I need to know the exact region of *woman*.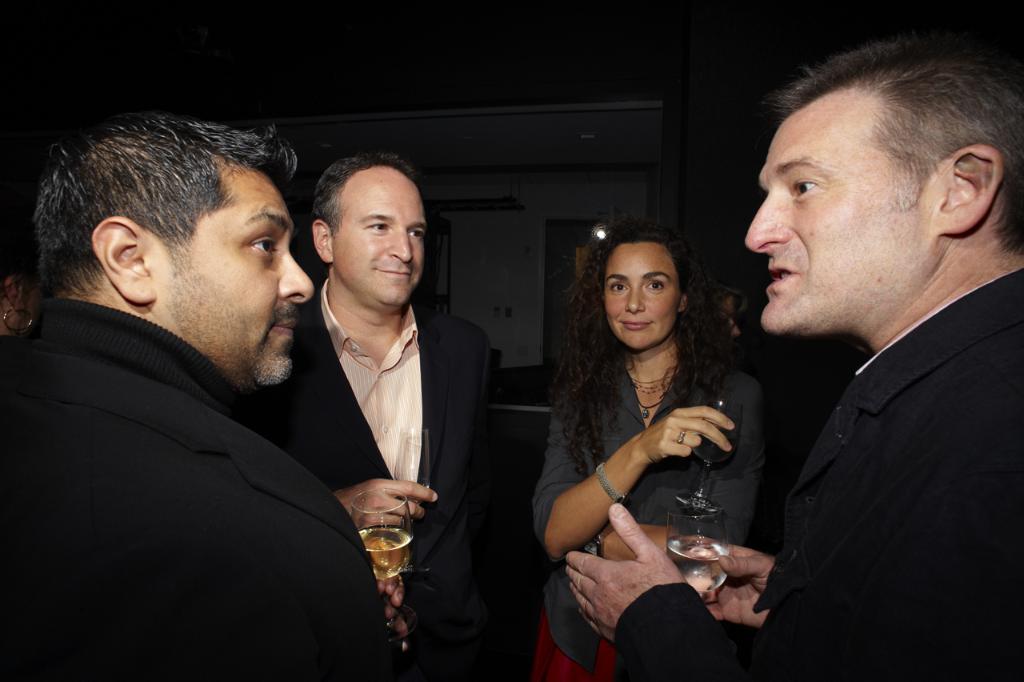
Region: {"x1": 526, "y1": 199, "x2": 777, "y2": 668}.
